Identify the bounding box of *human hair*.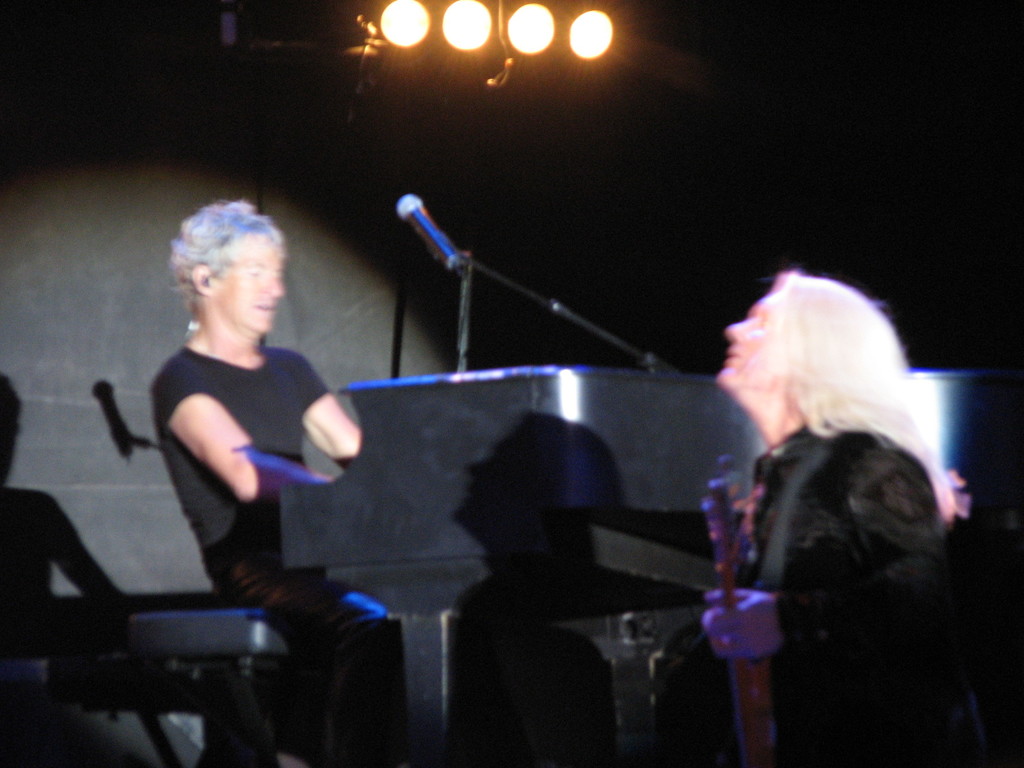
BBox(762, 264, 957, 527).
